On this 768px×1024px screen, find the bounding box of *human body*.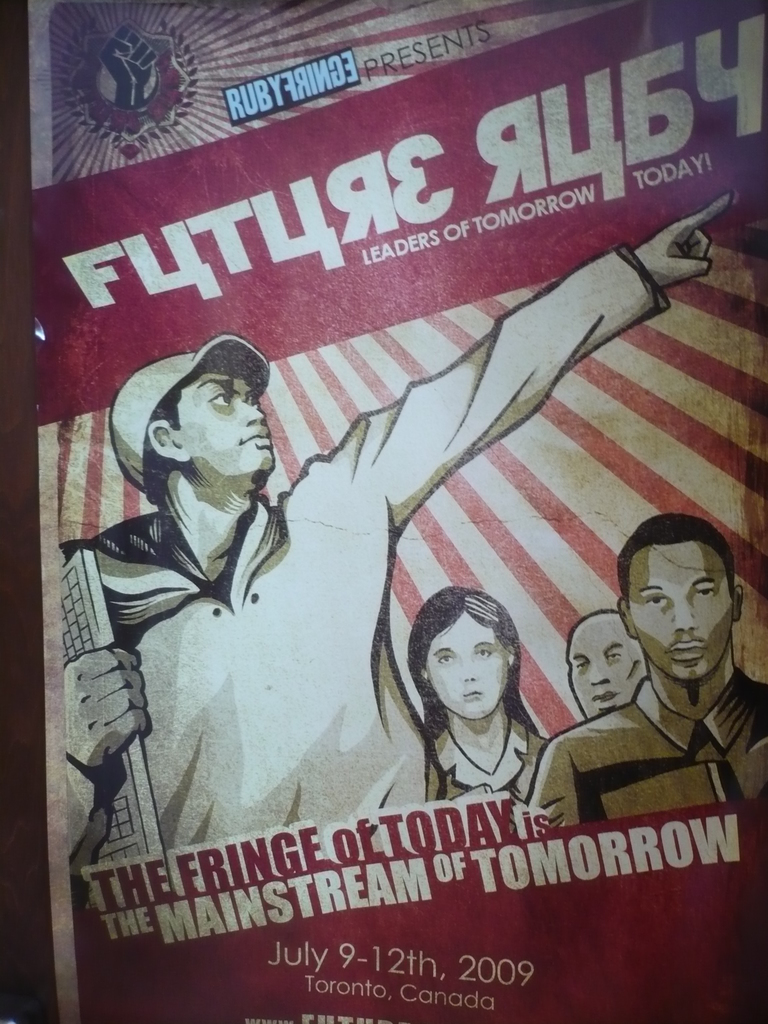
Bounding box: locate(534, 514, 765, 830).
